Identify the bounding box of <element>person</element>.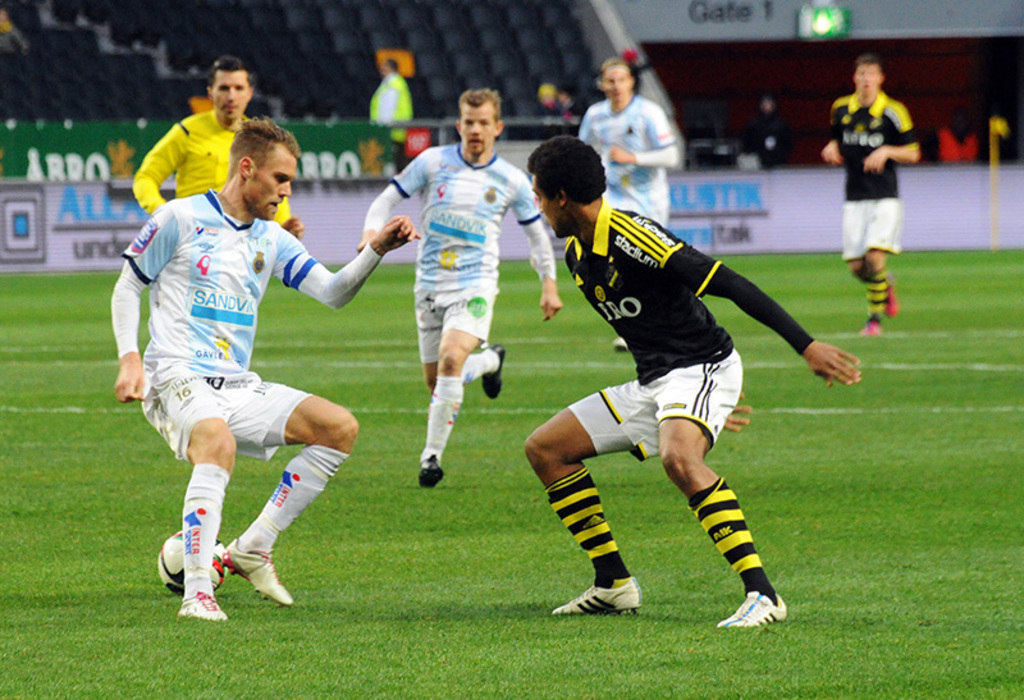
l=822, t=52, r=918, b=334.
